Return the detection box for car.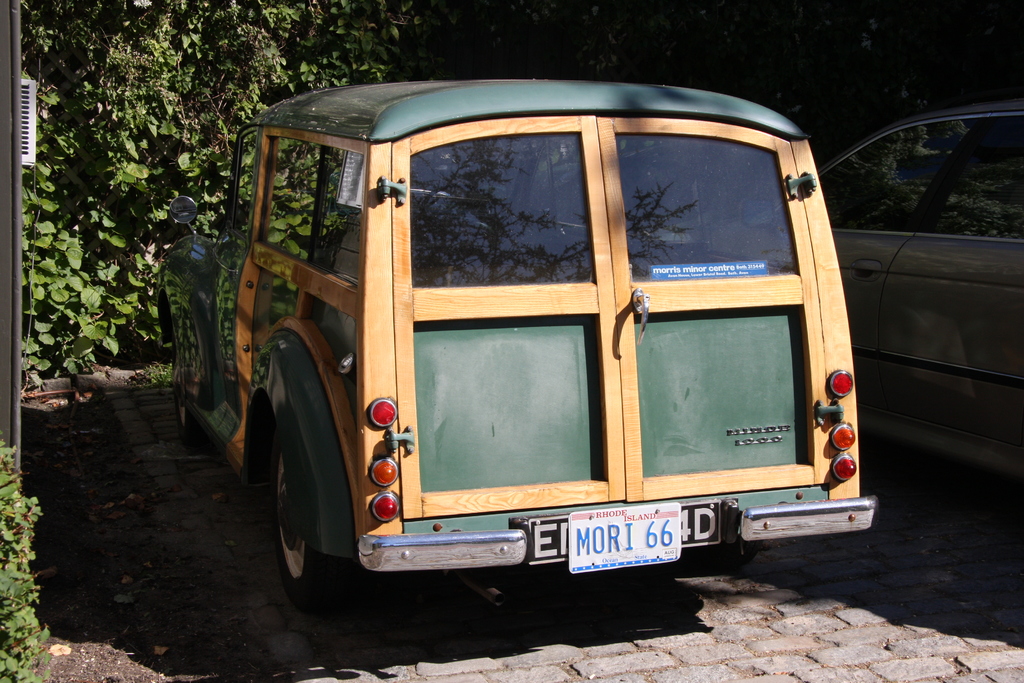
(150, 79, 877, 601).
